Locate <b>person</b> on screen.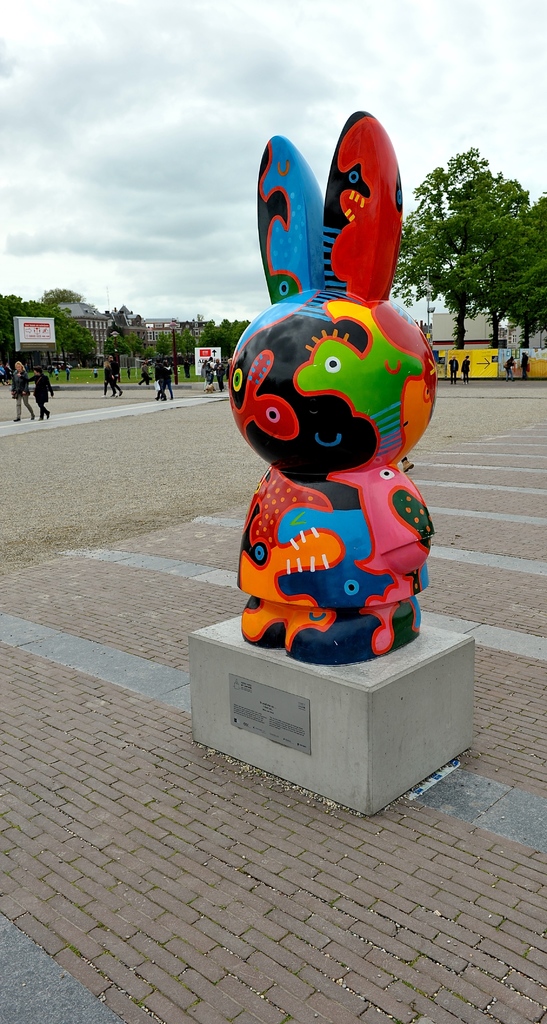
On screen at x1=505 y1=358 x2=512 y2=382.
